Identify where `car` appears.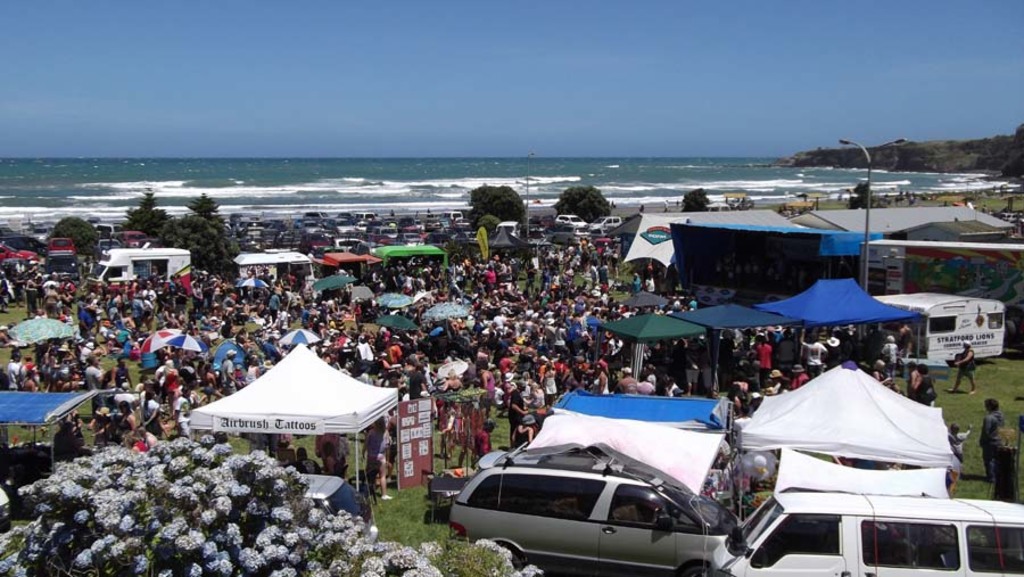
Appears at detection(0, 244, 39, 265).
